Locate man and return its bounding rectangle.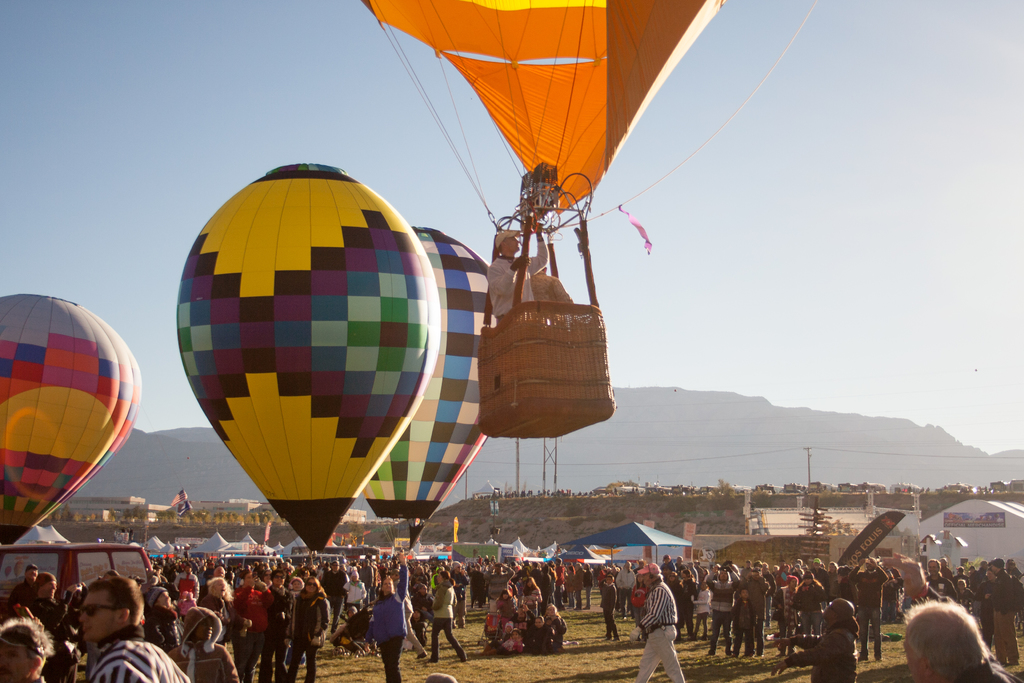
rect(407, 584, 438, 643).
